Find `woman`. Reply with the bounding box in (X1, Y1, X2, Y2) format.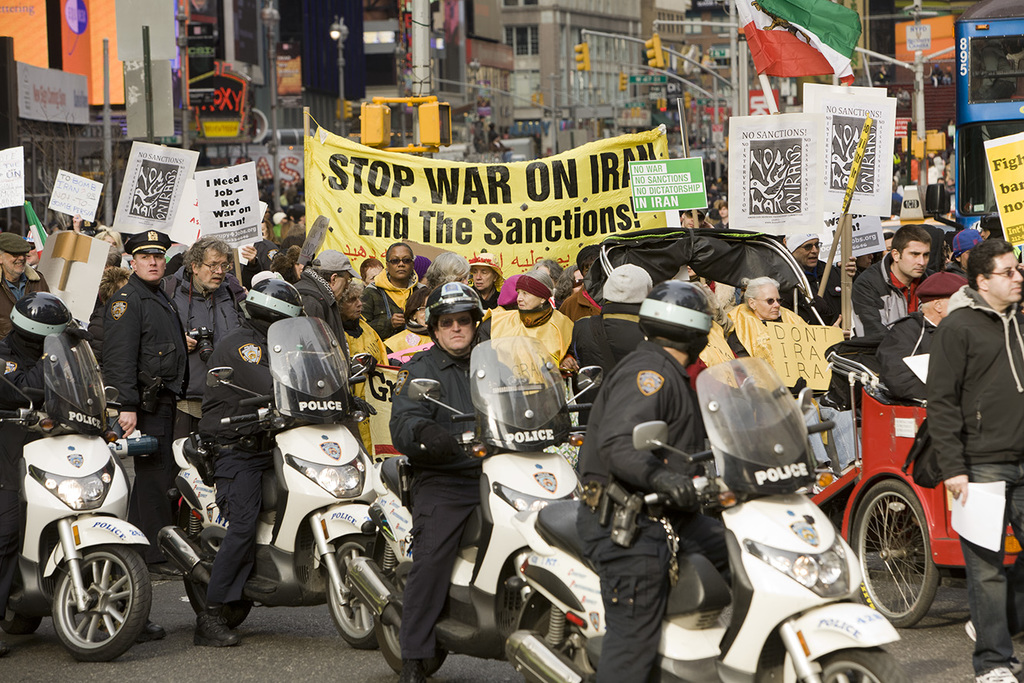
(470, 268, 576, 383).
